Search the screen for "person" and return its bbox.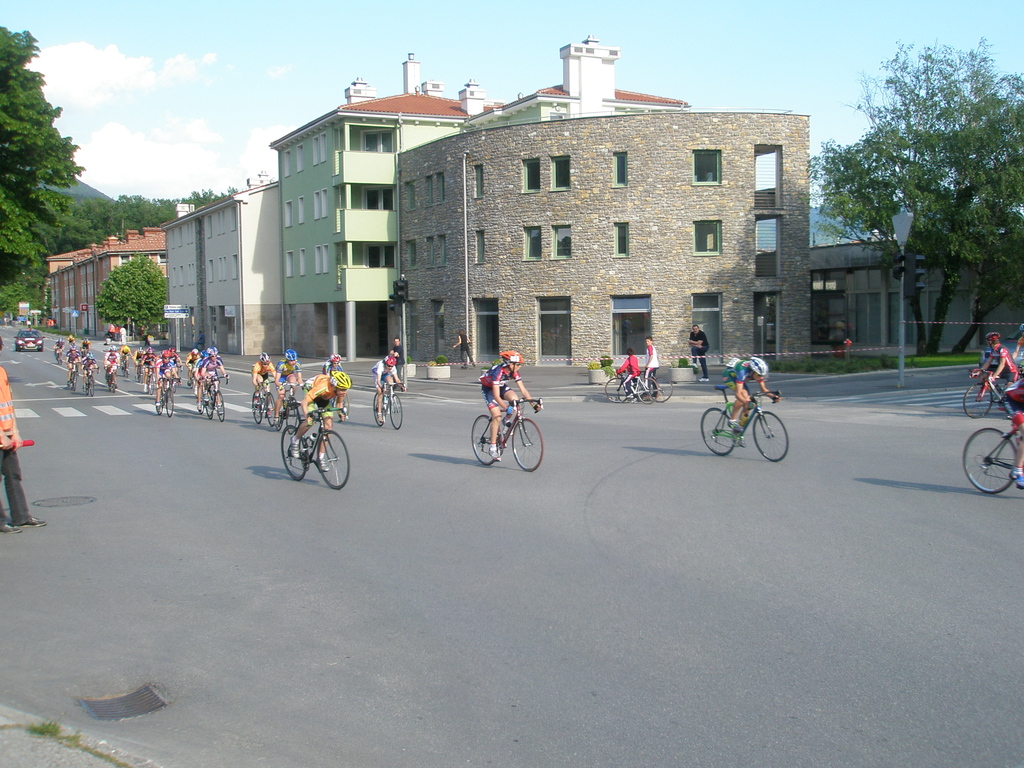
Found: (x1=639, y1=338, x2=657, y2=405).
